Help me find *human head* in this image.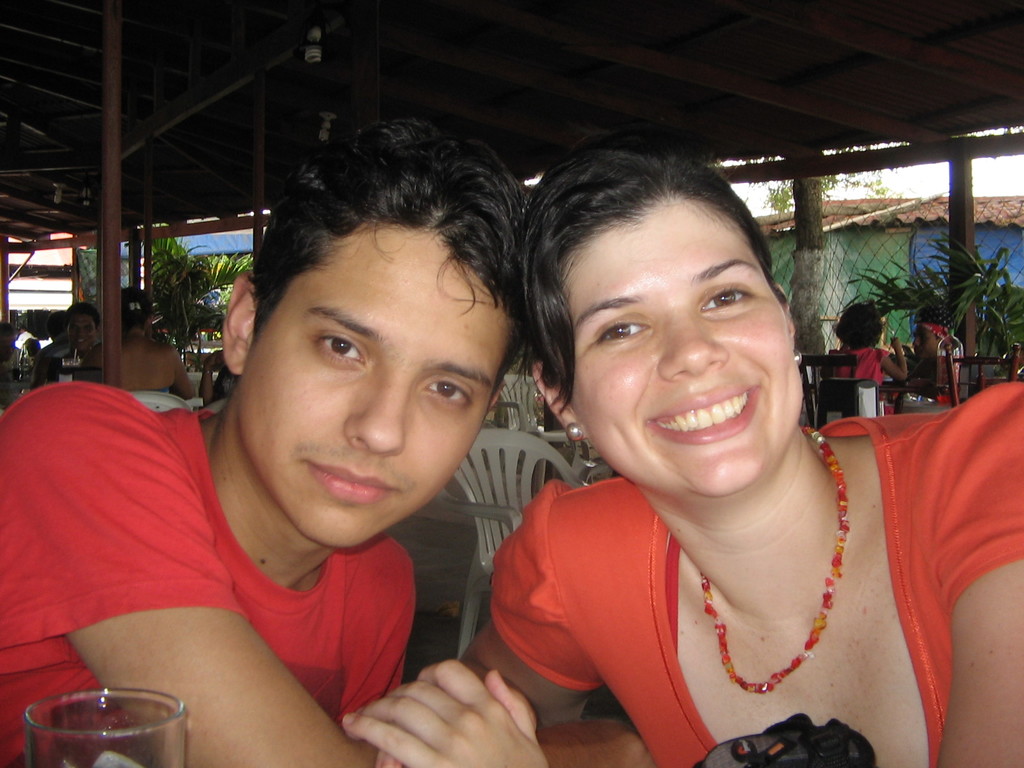
Found it: 123 287 155 342.
